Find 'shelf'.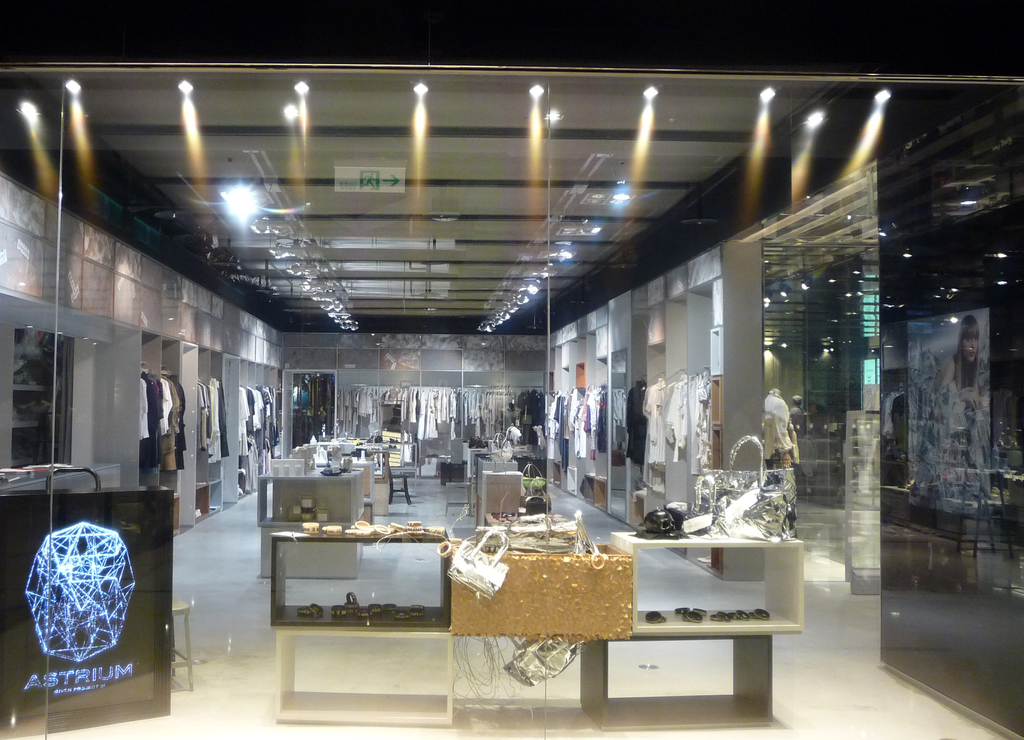
{"x1": 704, "y1": 321, "x2": 729, "y2": 381}.
